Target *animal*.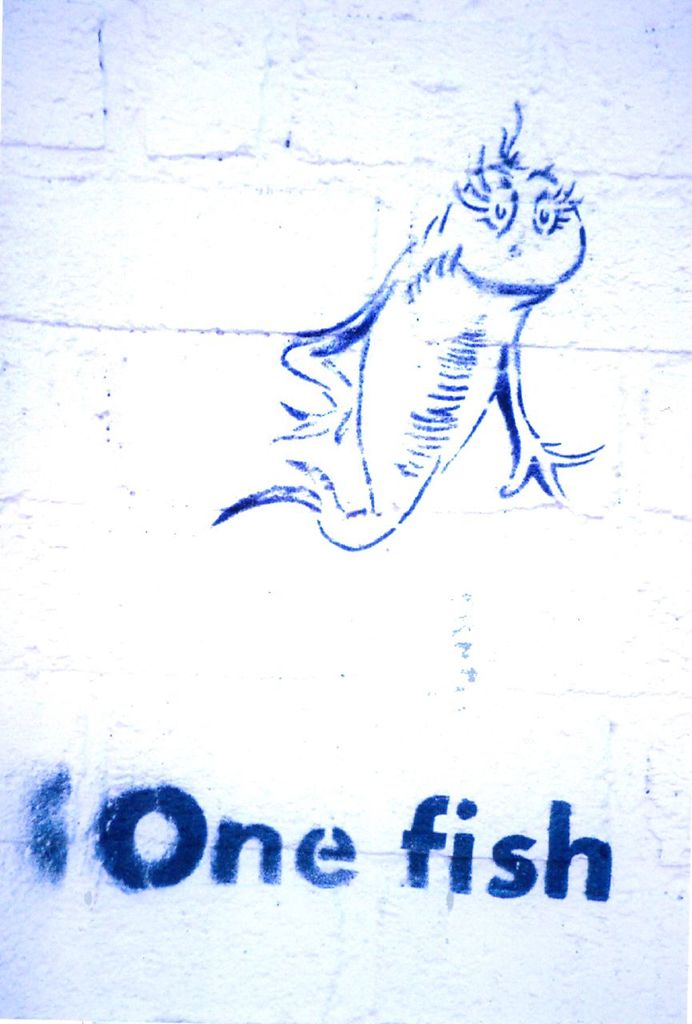
Target region: crop(205, 98, 610, 566).
